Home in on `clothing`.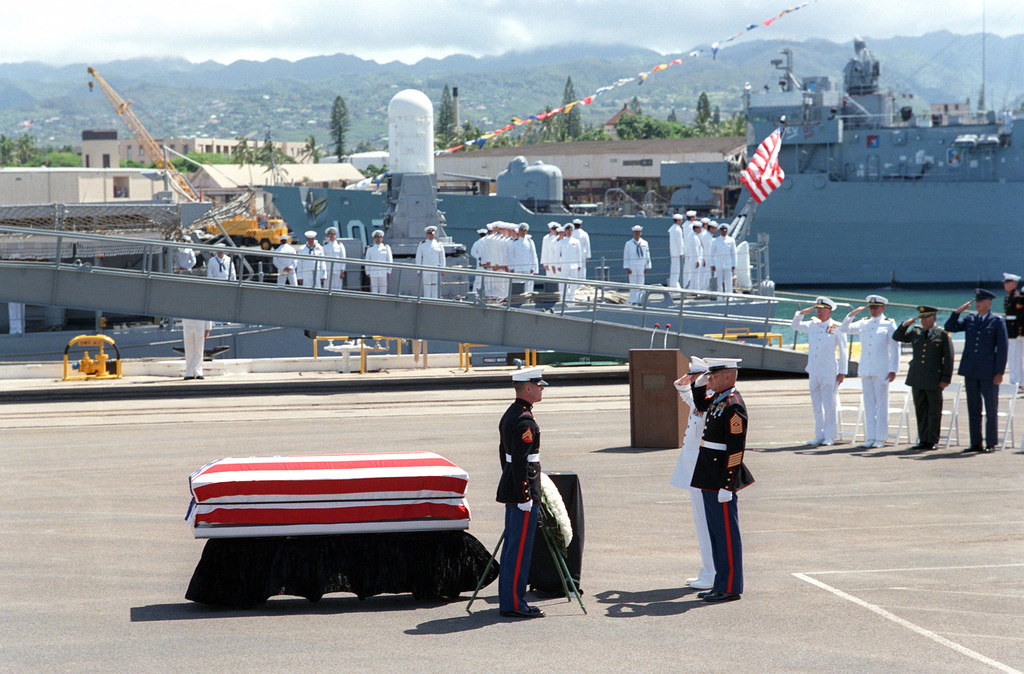
Homed in at [838,316,899,446].
